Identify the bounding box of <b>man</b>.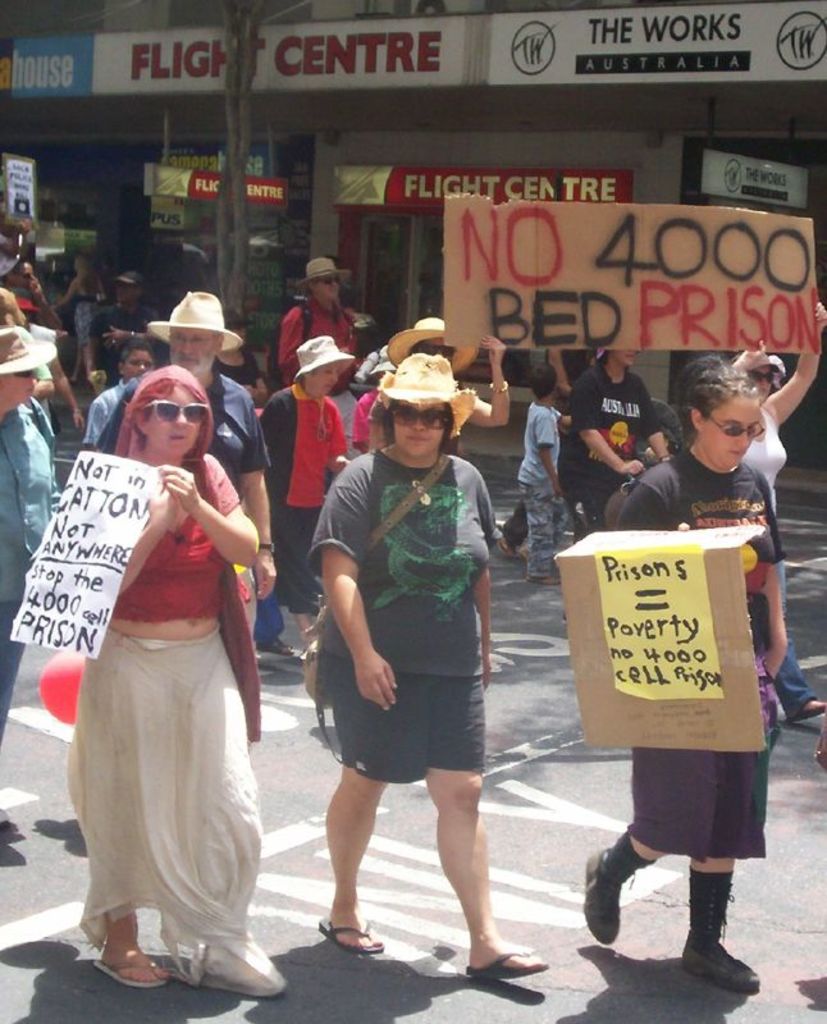
{"left": 0, "top": 329, "right": 64, "bottom": 831}.
